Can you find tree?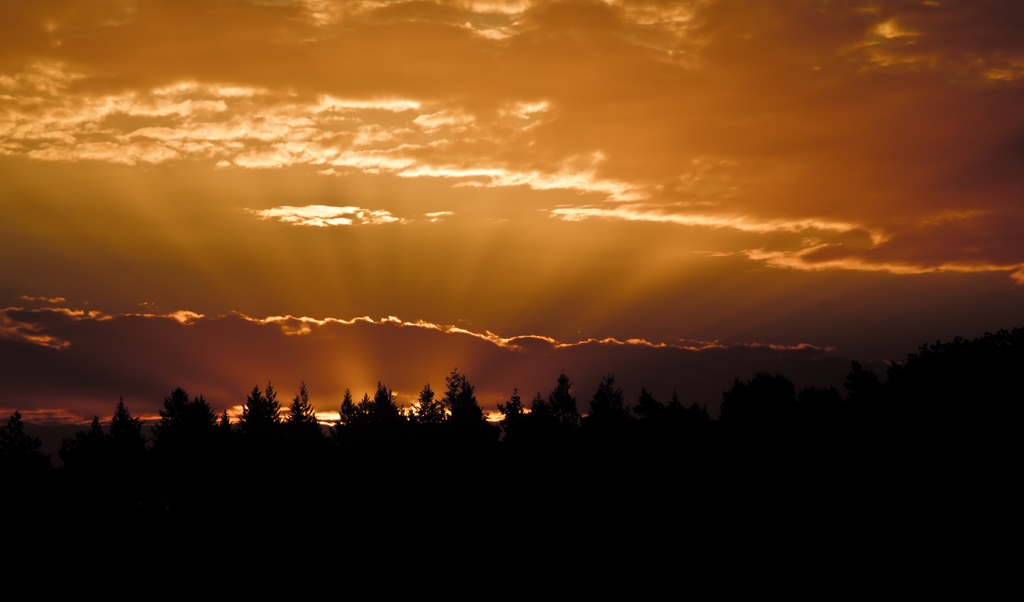
Yes, bounding box: BBox(443, 367, 483, 427).
